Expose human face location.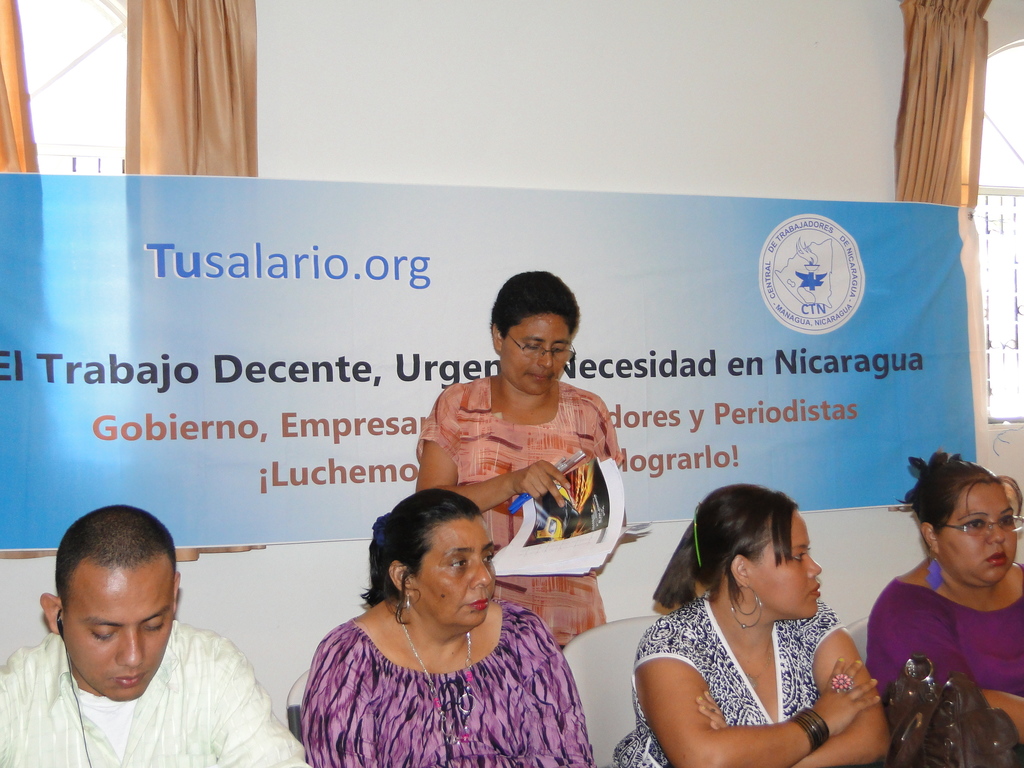
Exposed at [500,312,566,396].
